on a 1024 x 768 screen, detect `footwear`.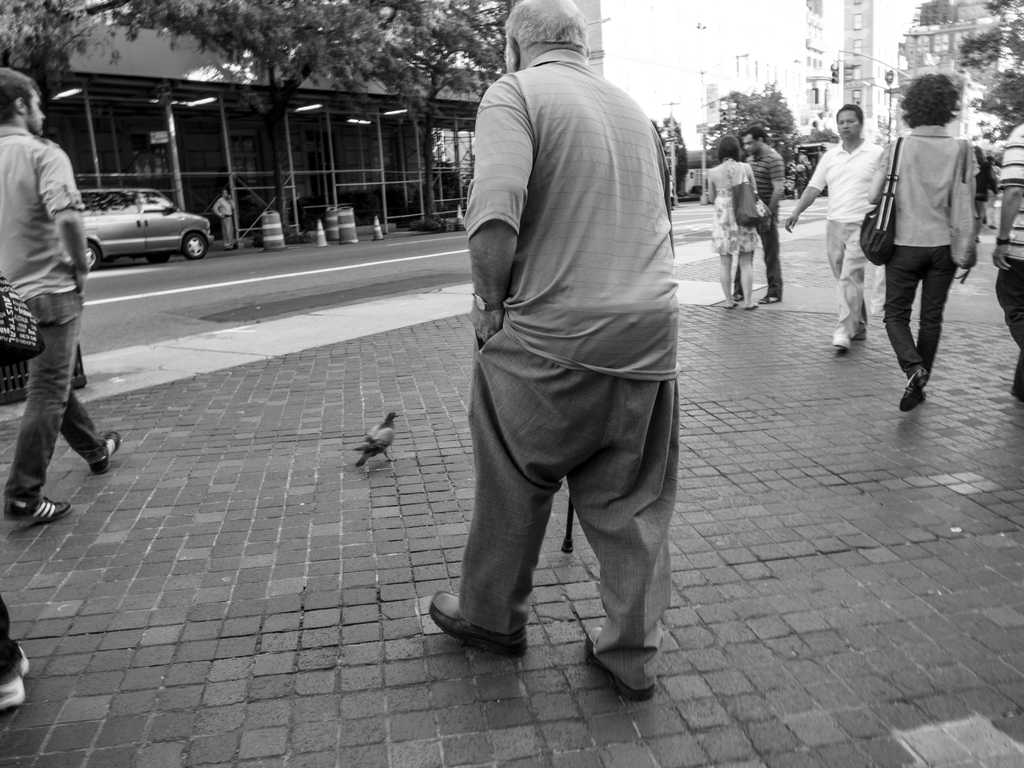
[left=429, top=582, right=536, bottom=666].
